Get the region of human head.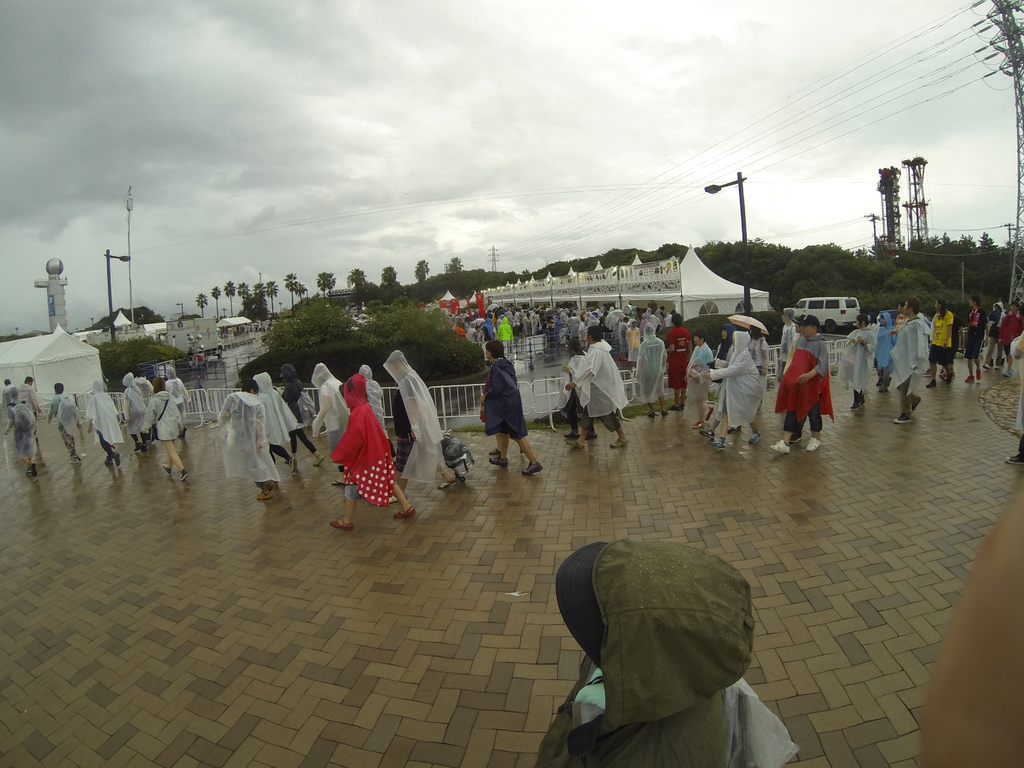
select_region(992, 302, 1004, 318).
